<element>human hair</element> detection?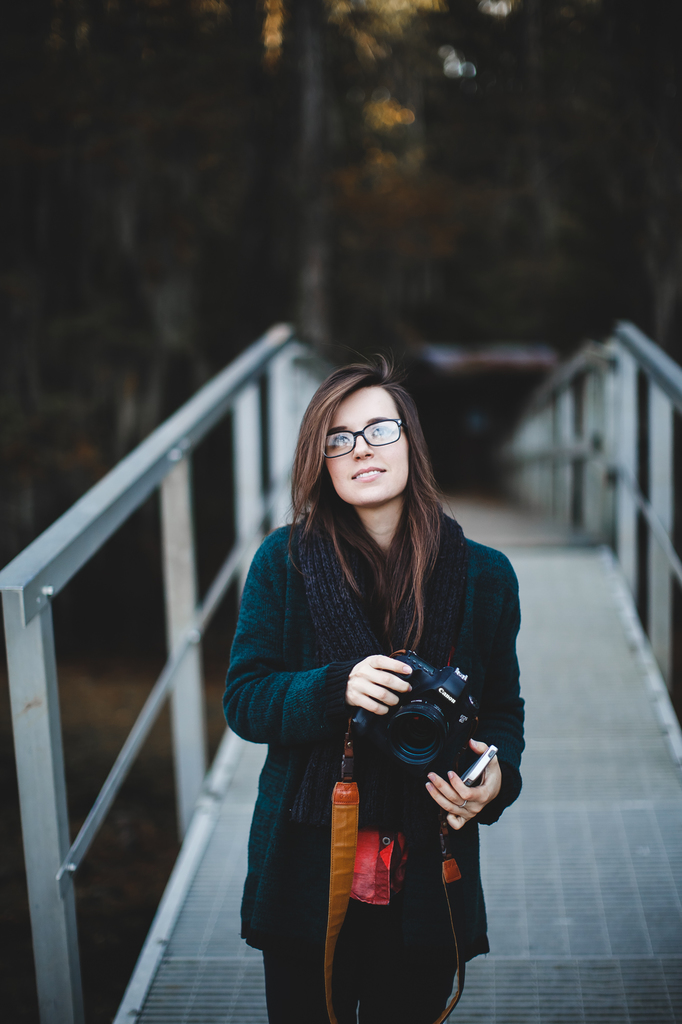
box(262, 353, 471, 696)
